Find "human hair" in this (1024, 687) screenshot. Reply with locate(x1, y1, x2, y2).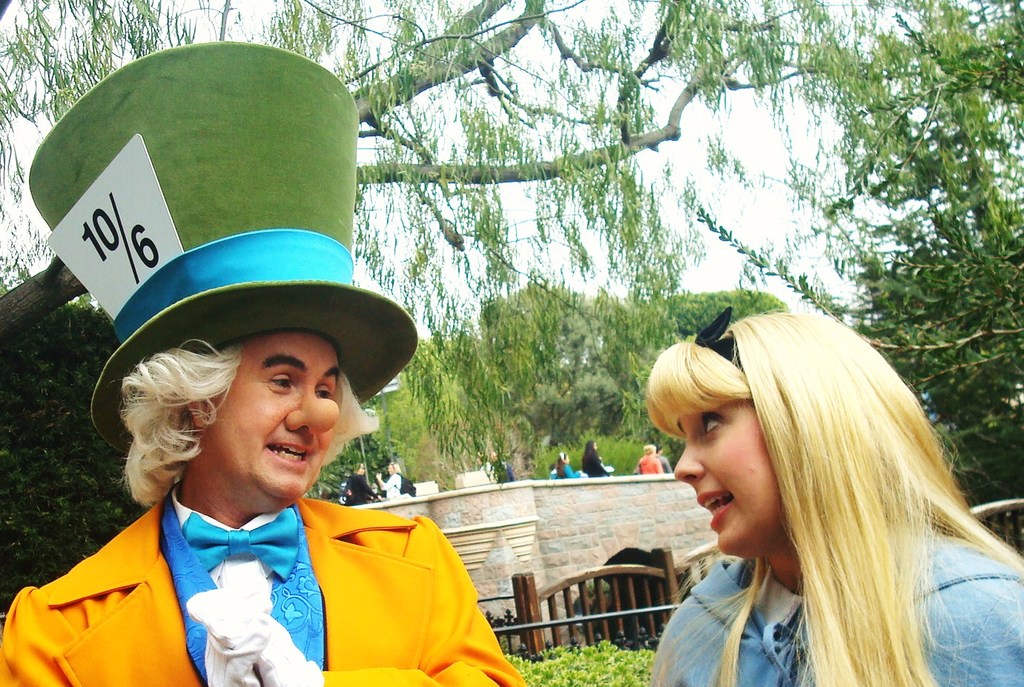
locate(581, 439, 592, 464).
